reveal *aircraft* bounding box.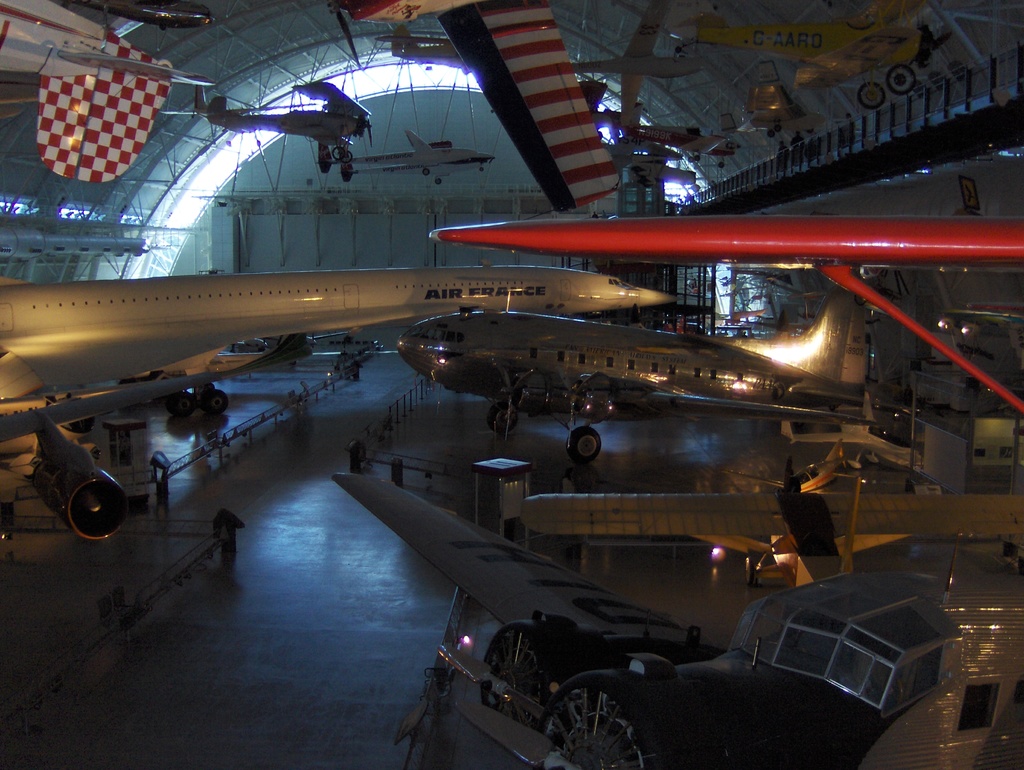
Revealed: box=[396, 282, 872, 463].
